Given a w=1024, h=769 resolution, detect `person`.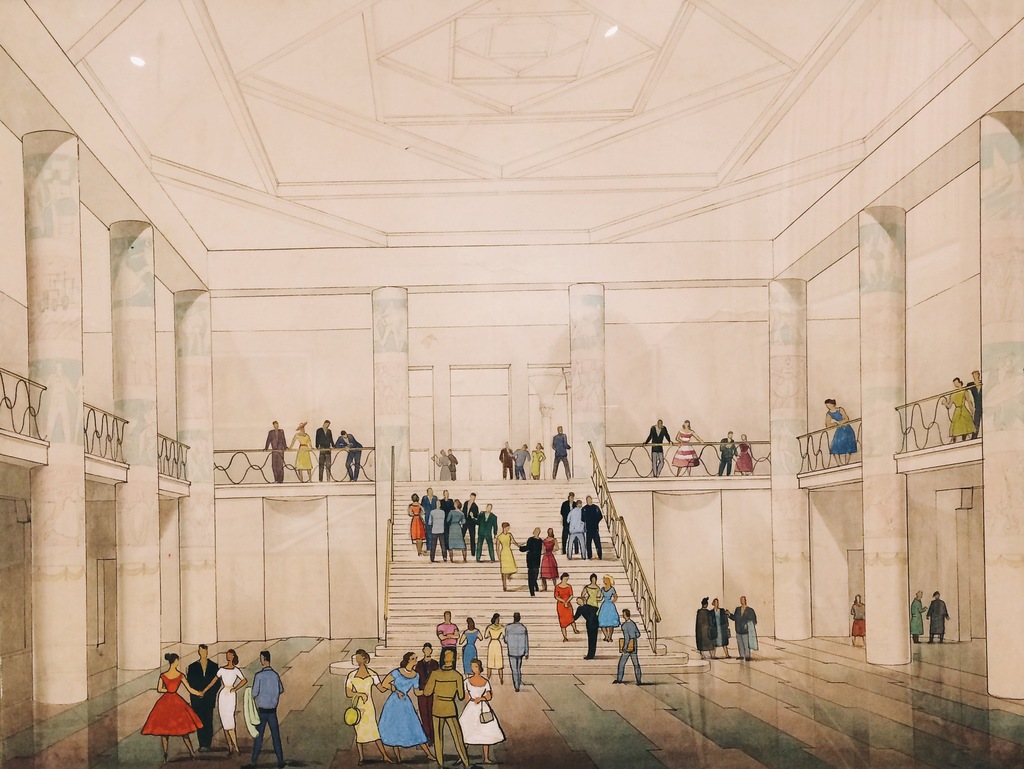
x1=563, y1=501, x2=586, y2=563.
